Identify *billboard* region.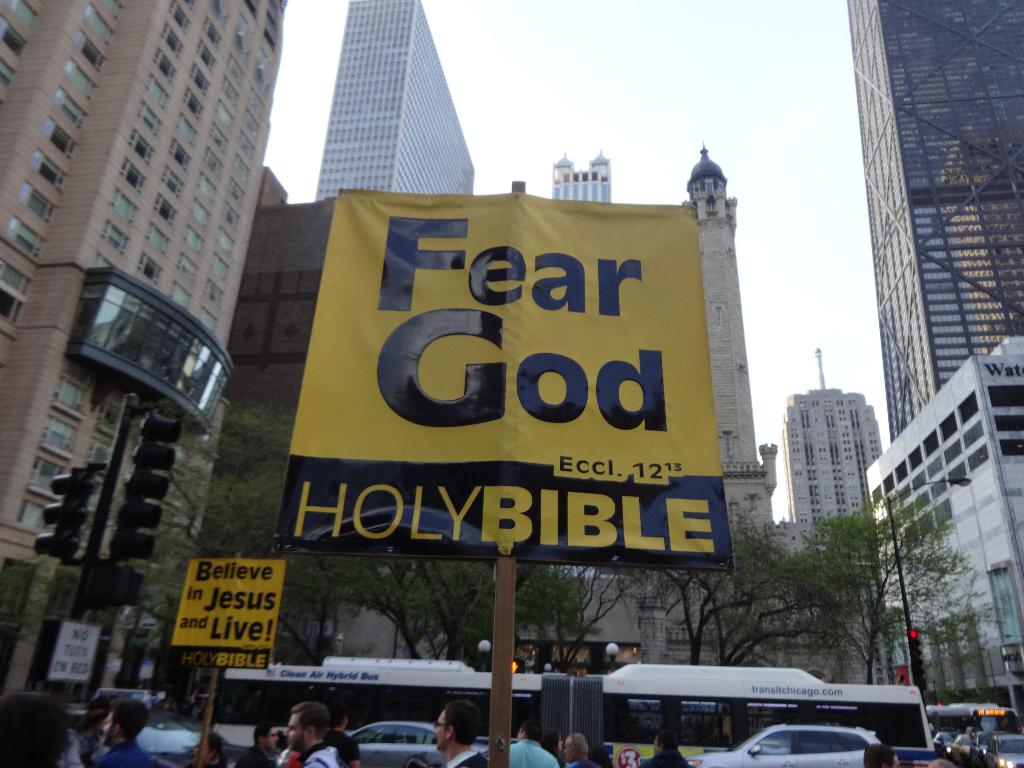
Region: bbox=[45, 617, 101, 685].
